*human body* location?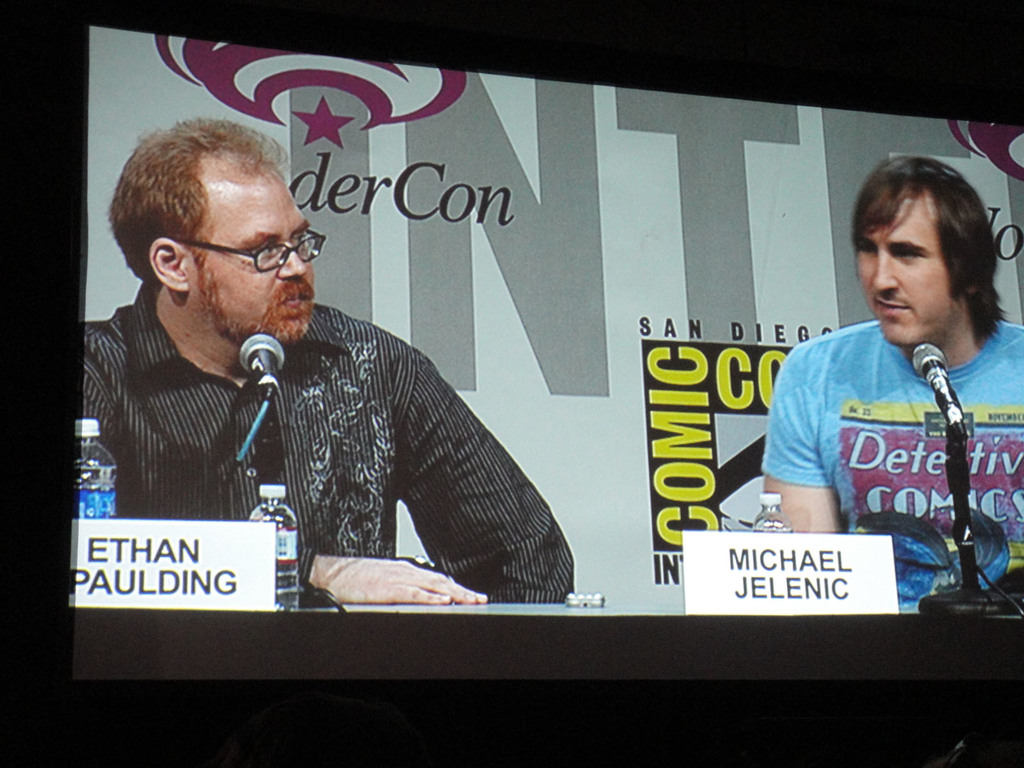
region(83, 110, 573, 606)
